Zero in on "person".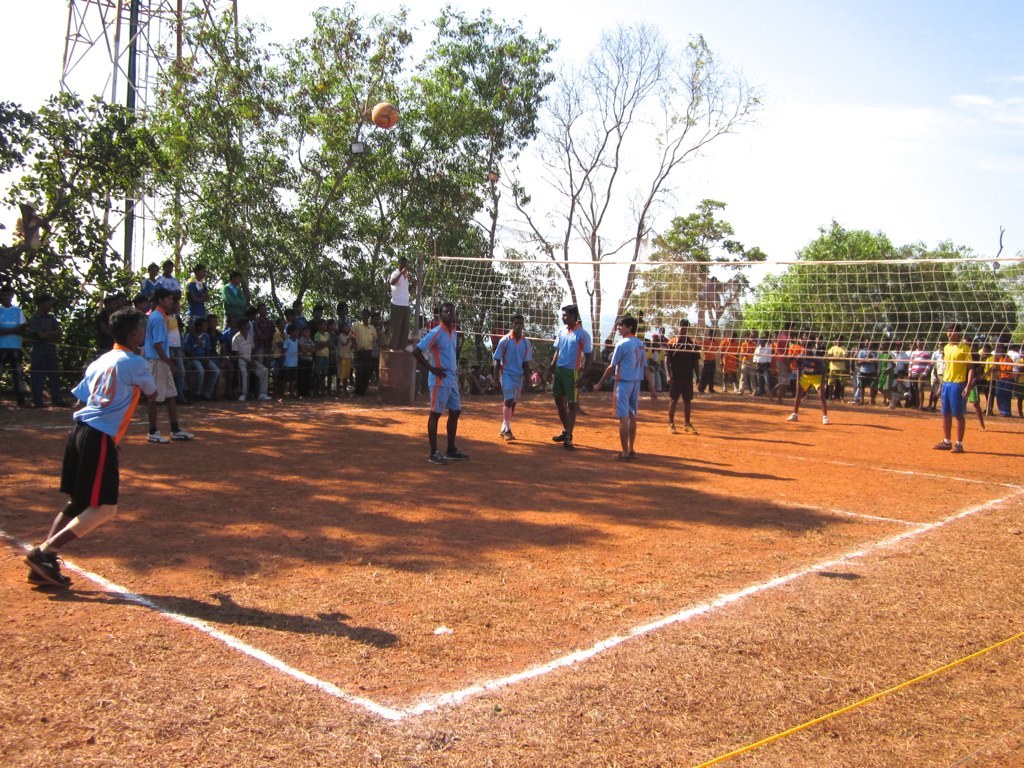
Zeroed in: x1=131 y1=294 x2=147 y2=323.
